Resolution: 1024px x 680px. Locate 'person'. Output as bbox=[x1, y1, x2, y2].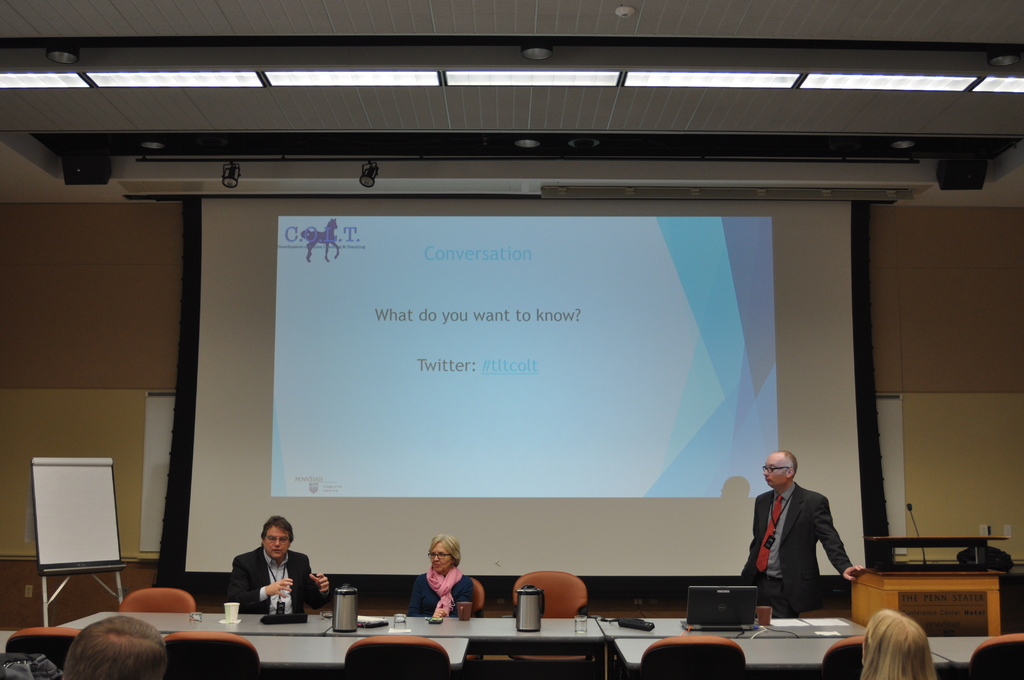
bbox=[231, 519, 330, 616].
